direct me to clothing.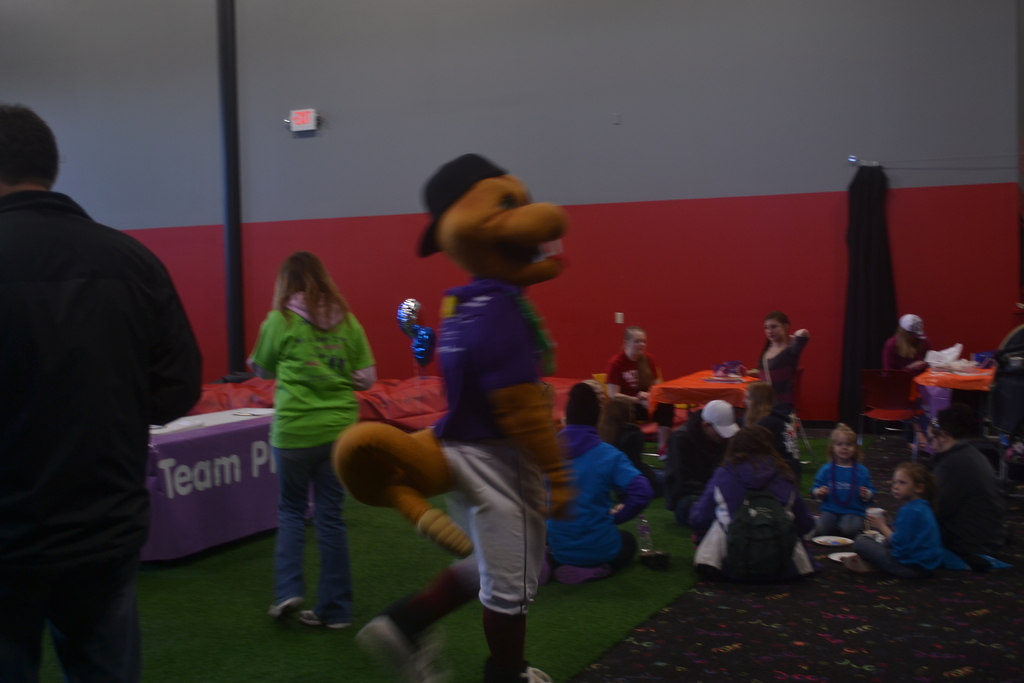
Direction: <region>611, 343, 669, 420</region>.
